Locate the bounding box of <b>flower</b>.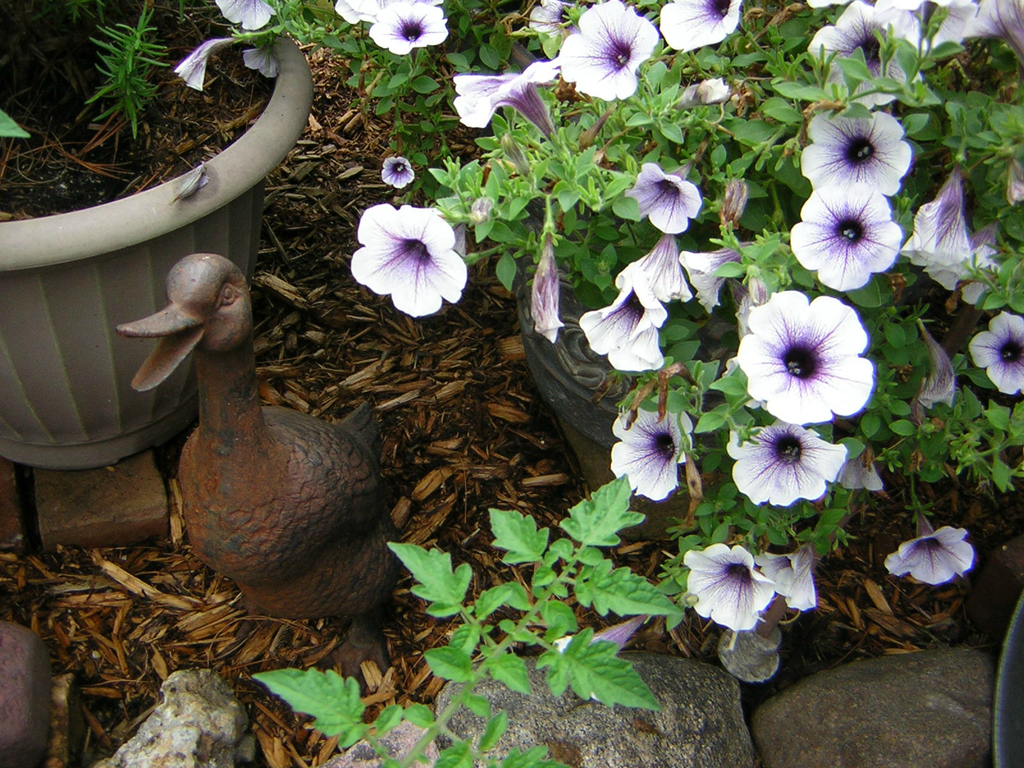
Bounding box: 968,302,1023,394.
